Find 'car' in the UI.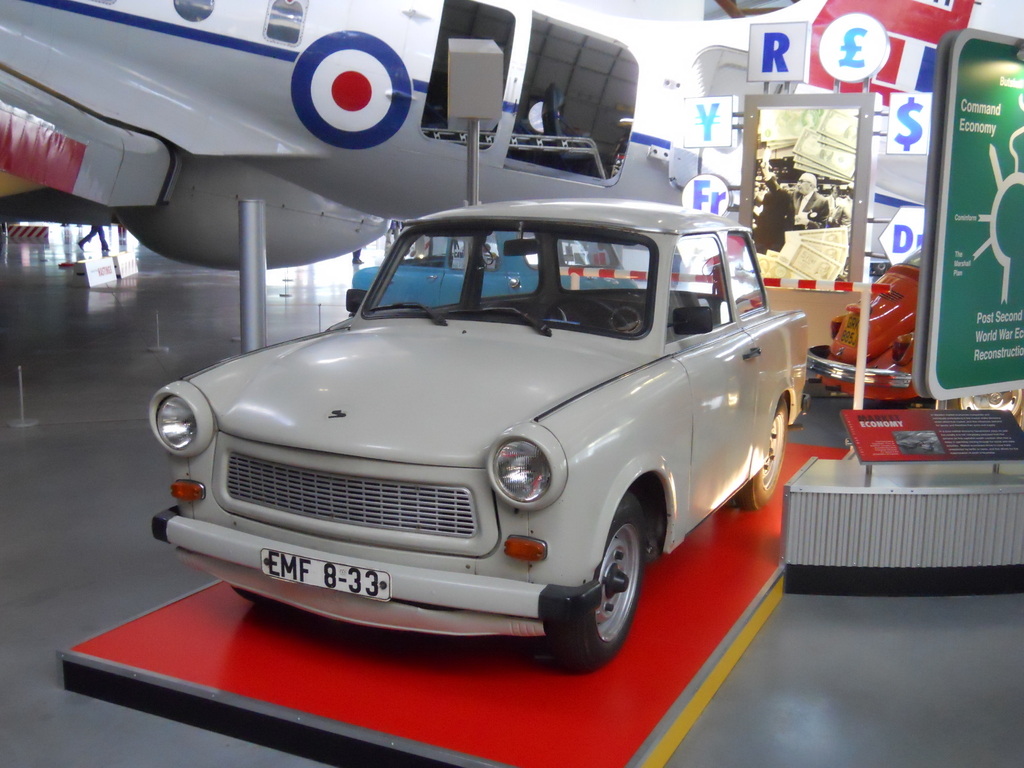
UI element at rect(116, 198, 785, 671).
